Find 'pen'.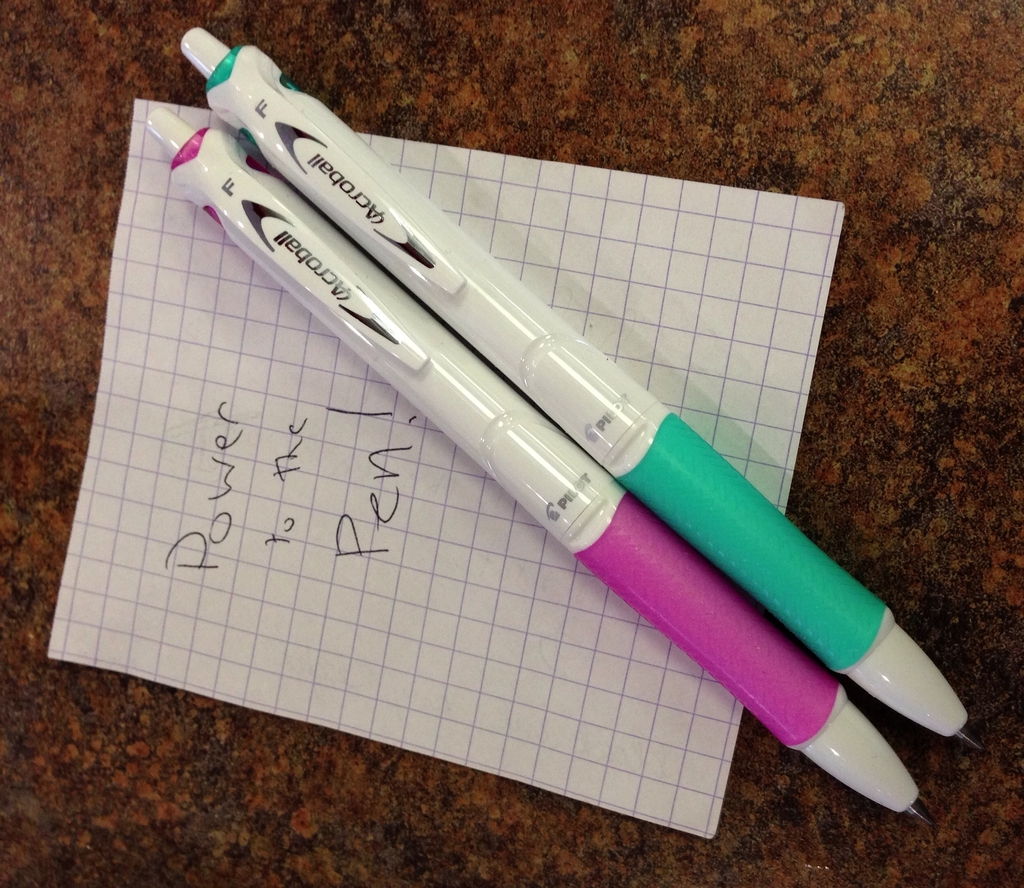
box=[186, 31, 989, 759].
